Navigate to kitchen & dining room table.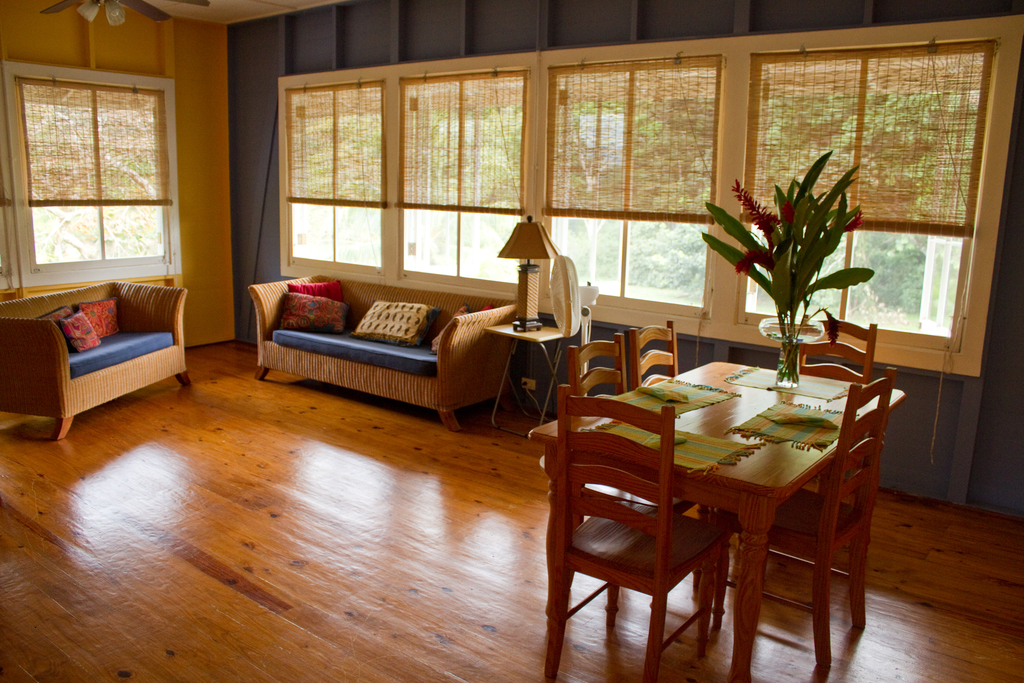
Navigation target: <box>449,216,940,653</box>.
